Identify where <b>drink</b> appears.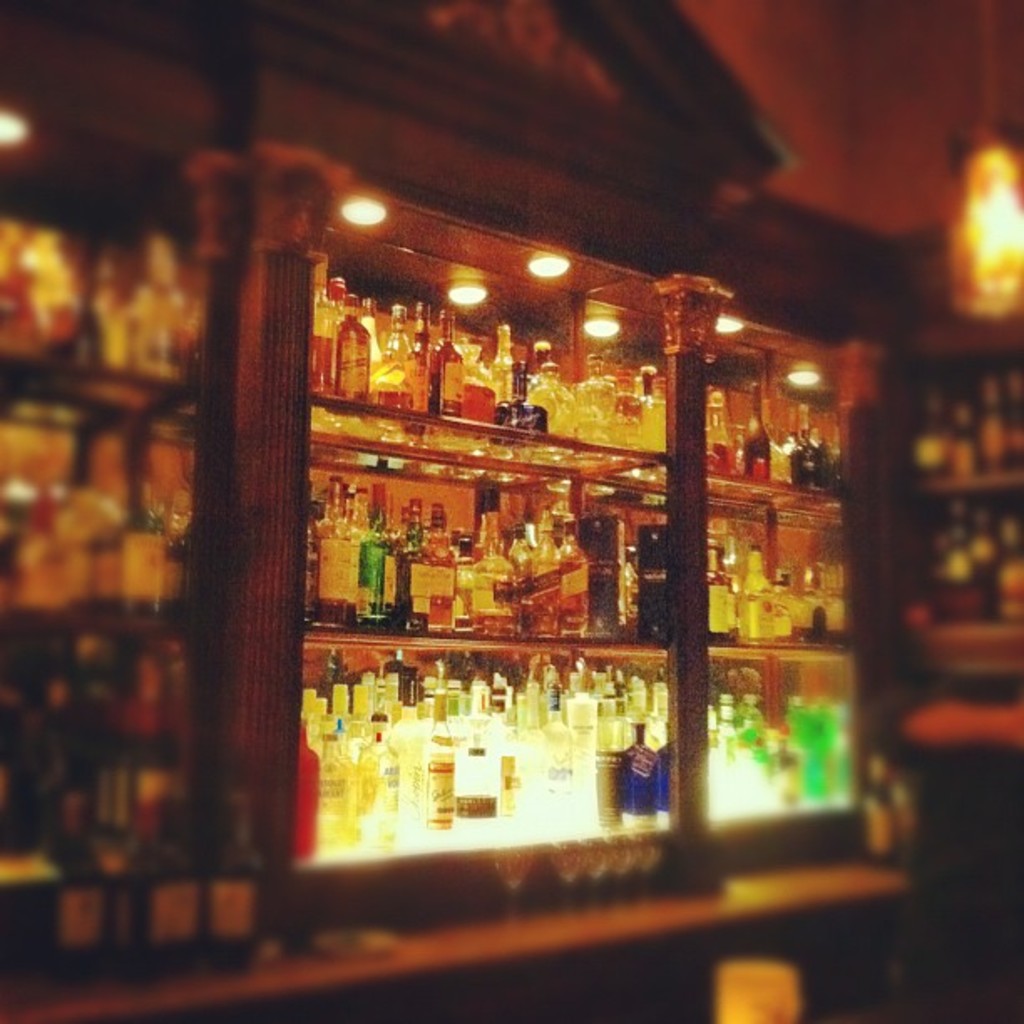
Appears at x1=413, y1=333, x2=438, y2=413.
